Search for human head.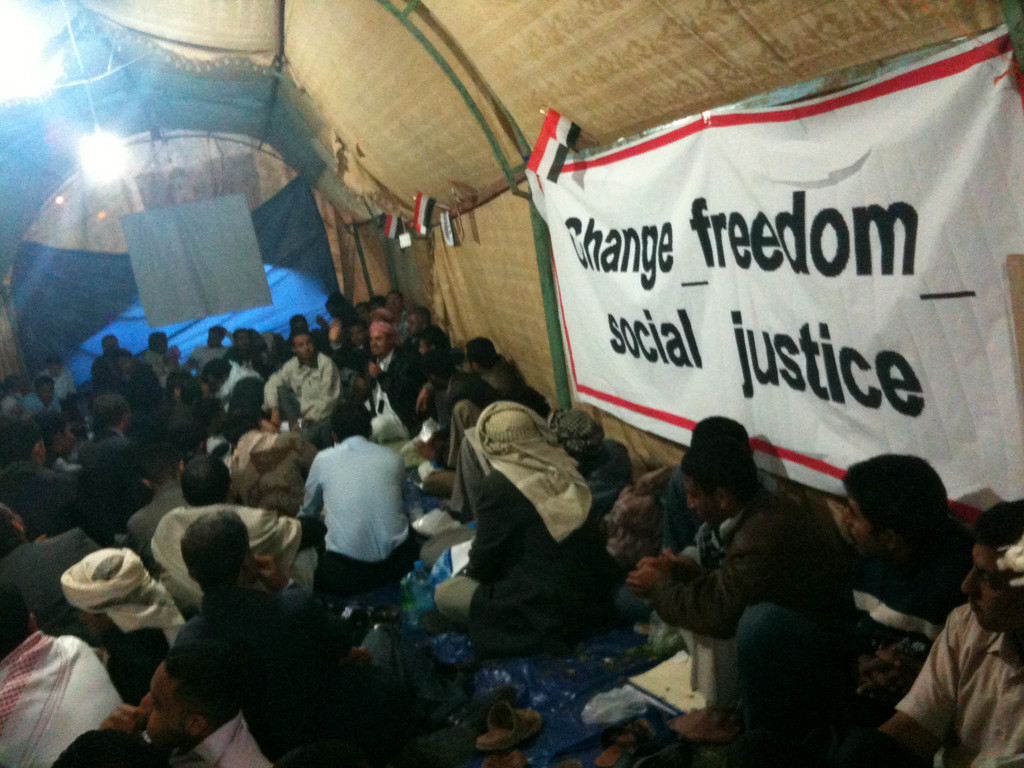
Found at (5,373,25,401).
